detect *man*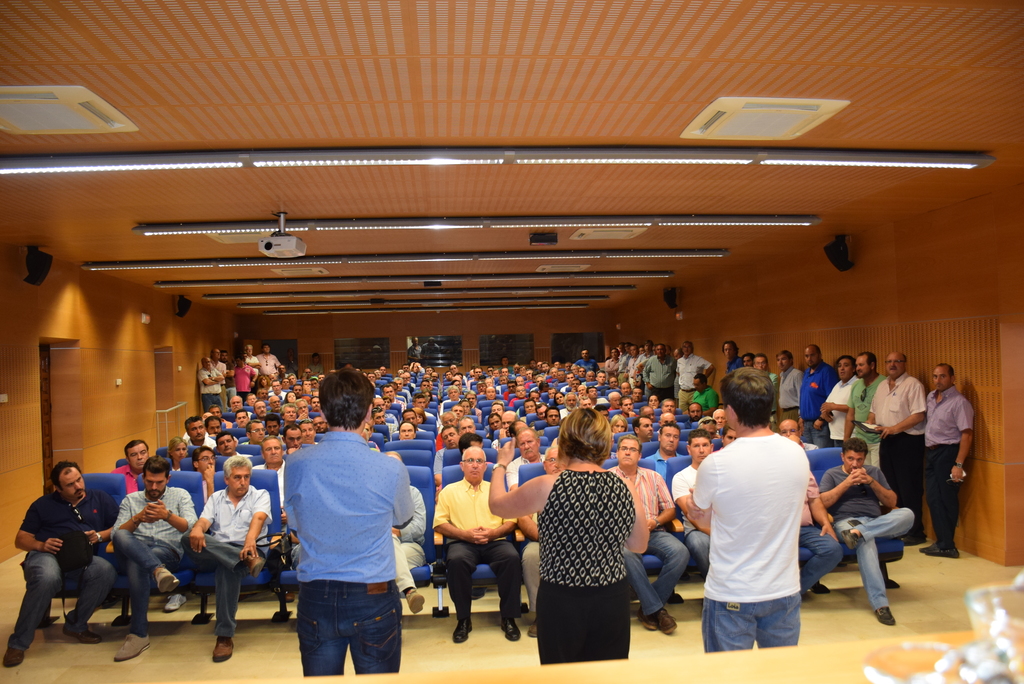
left=186, top=456, right=276, bottom=653
